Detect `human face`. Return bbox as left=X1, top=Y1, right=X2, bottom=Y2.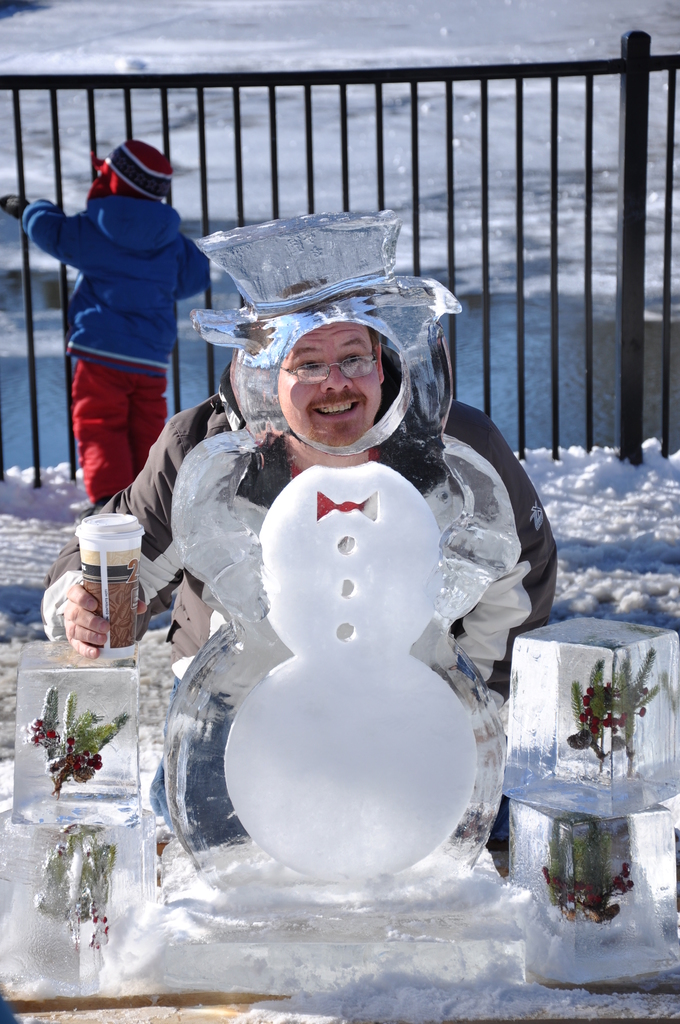
left=280, top=321, right=376, bottom=449.
